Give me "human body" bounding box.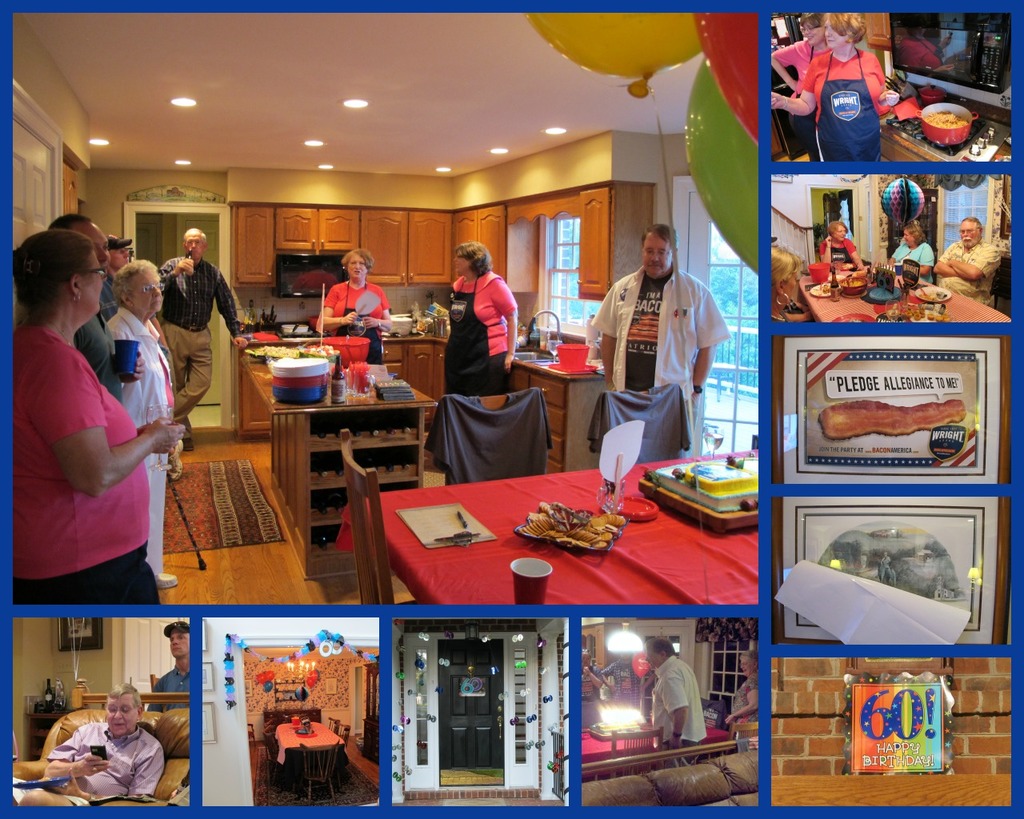
box=[886, 244, 934, 286].
